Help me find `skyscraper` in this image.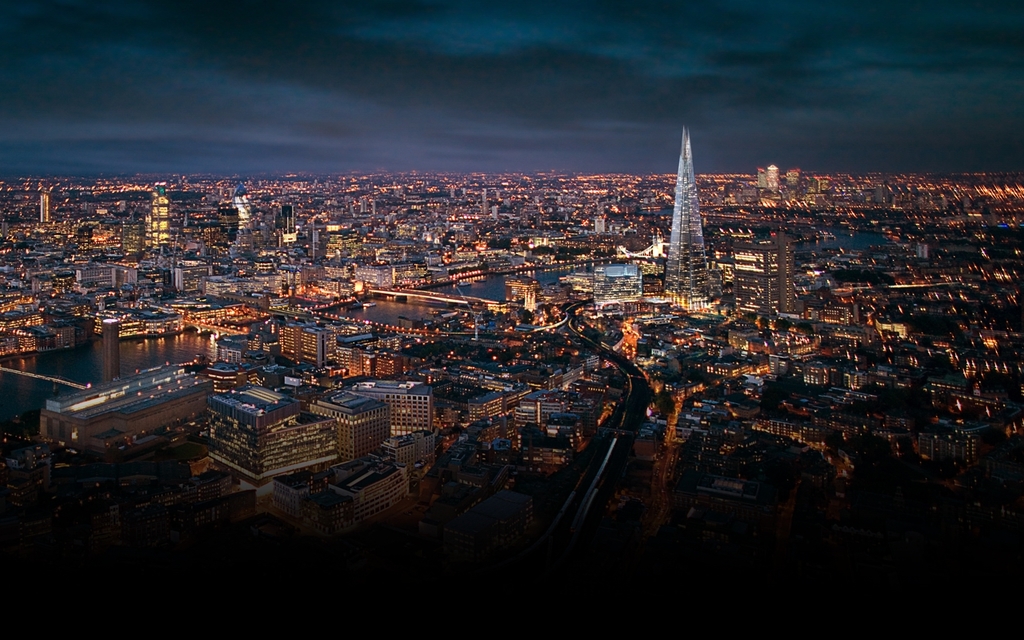
Found it: 787:164:801:186.
